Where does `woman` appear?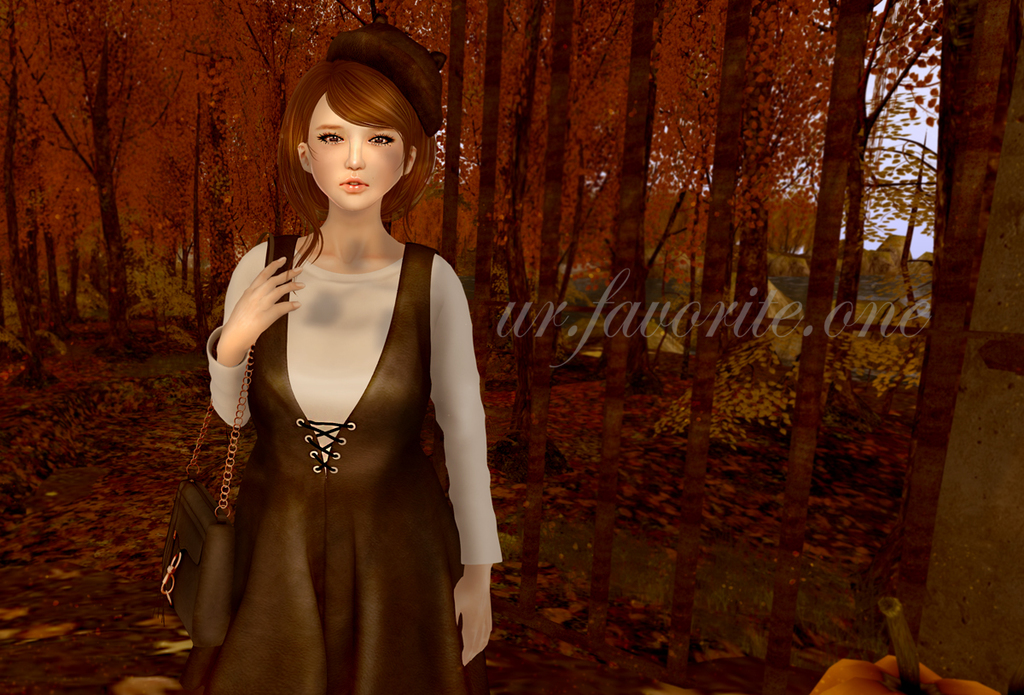
Appears at rect(198, 29, 492, 694).
